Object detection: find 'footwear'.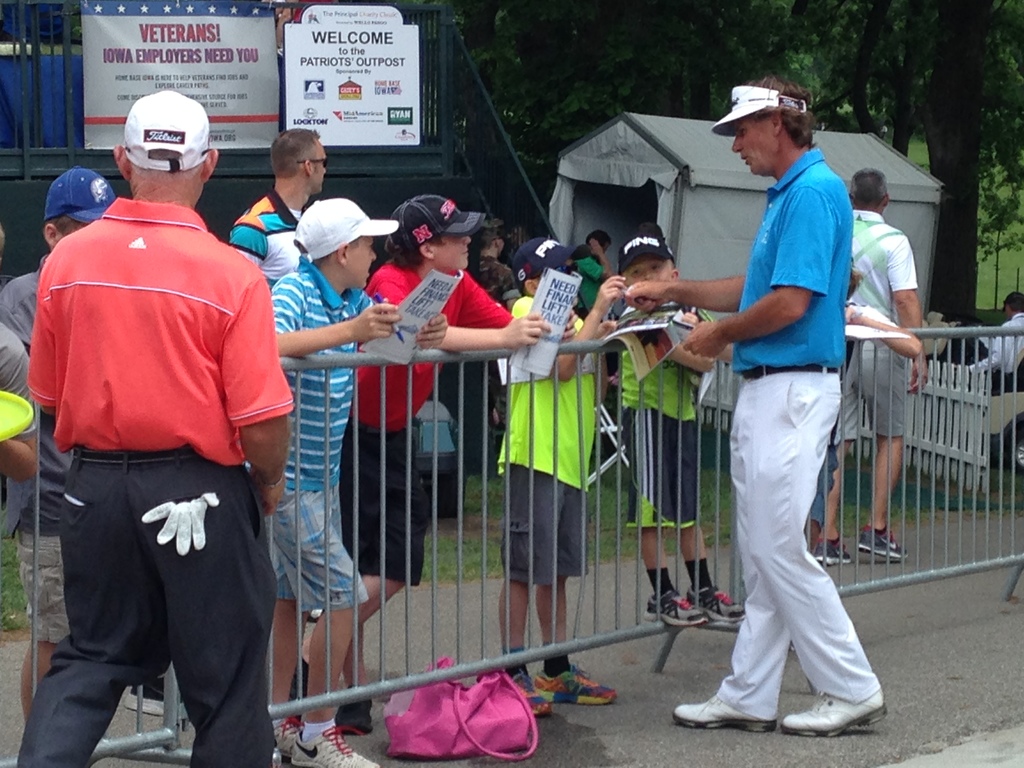
<box>858,523,915,560</box>.
